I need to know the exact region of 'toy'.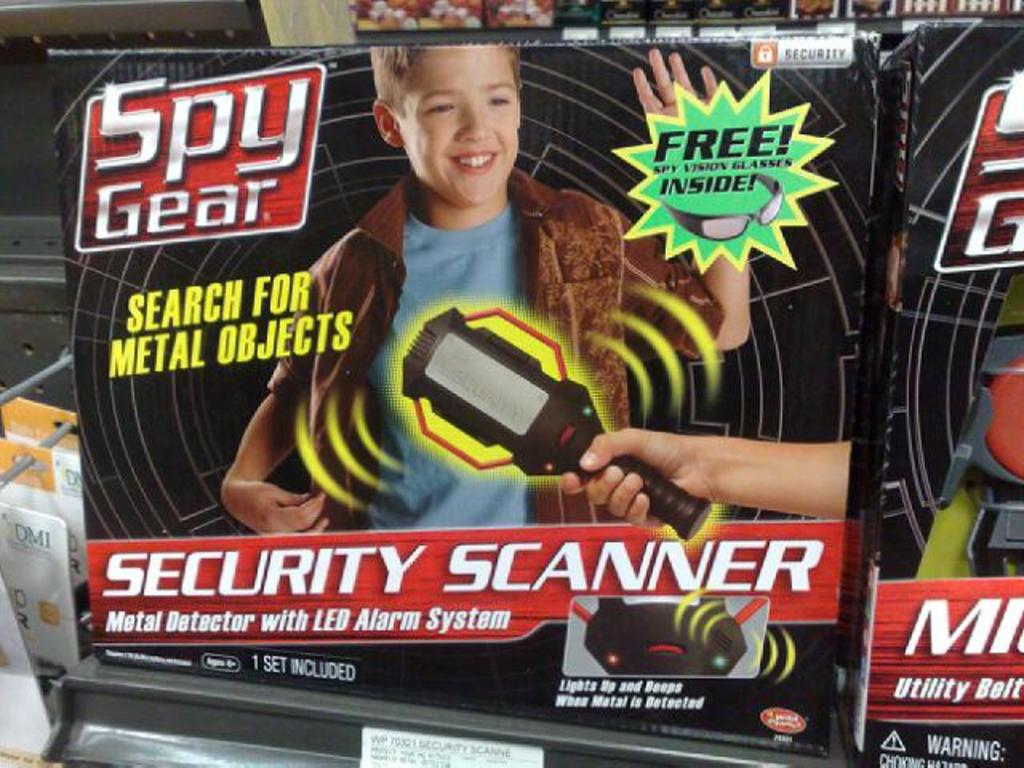
Region: 576 592 728 675.
